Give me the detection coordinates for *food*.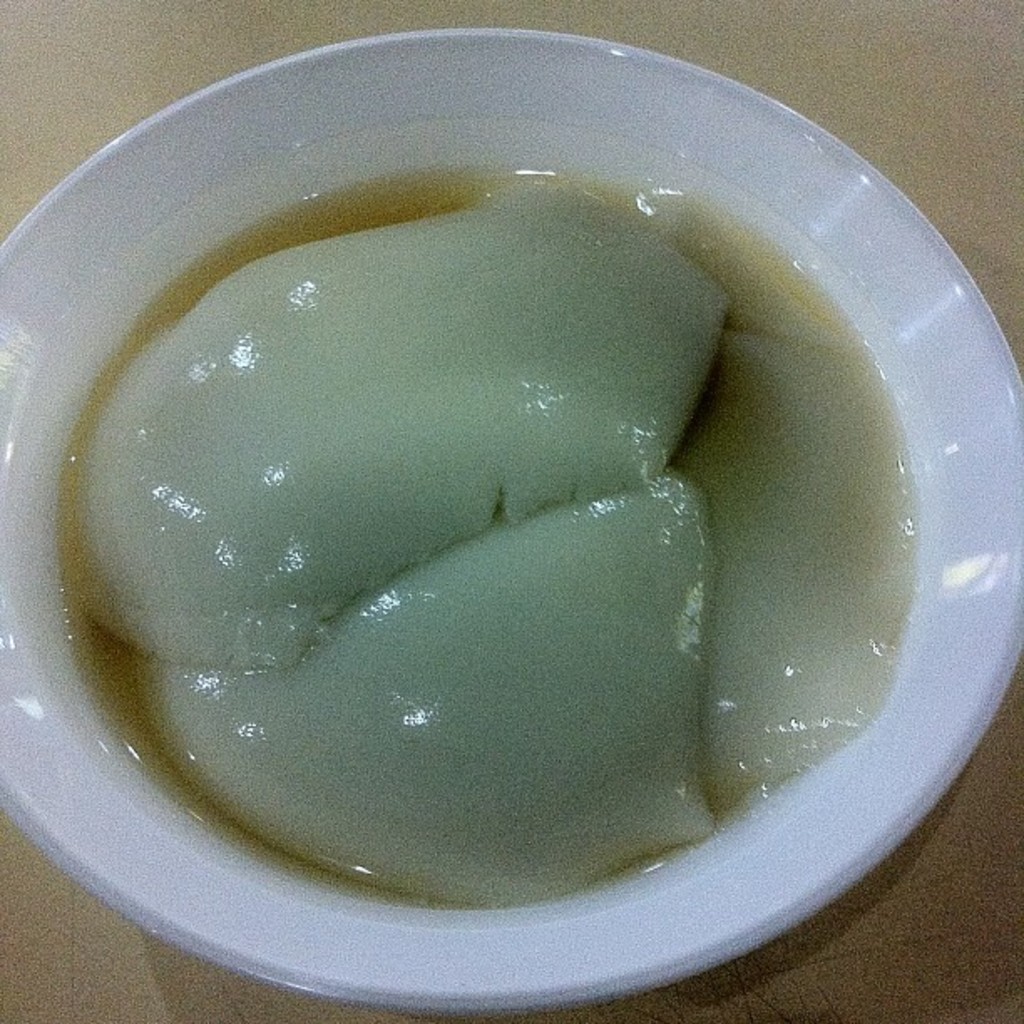
(x1=54, y1=184, x2=907, y2=899).
